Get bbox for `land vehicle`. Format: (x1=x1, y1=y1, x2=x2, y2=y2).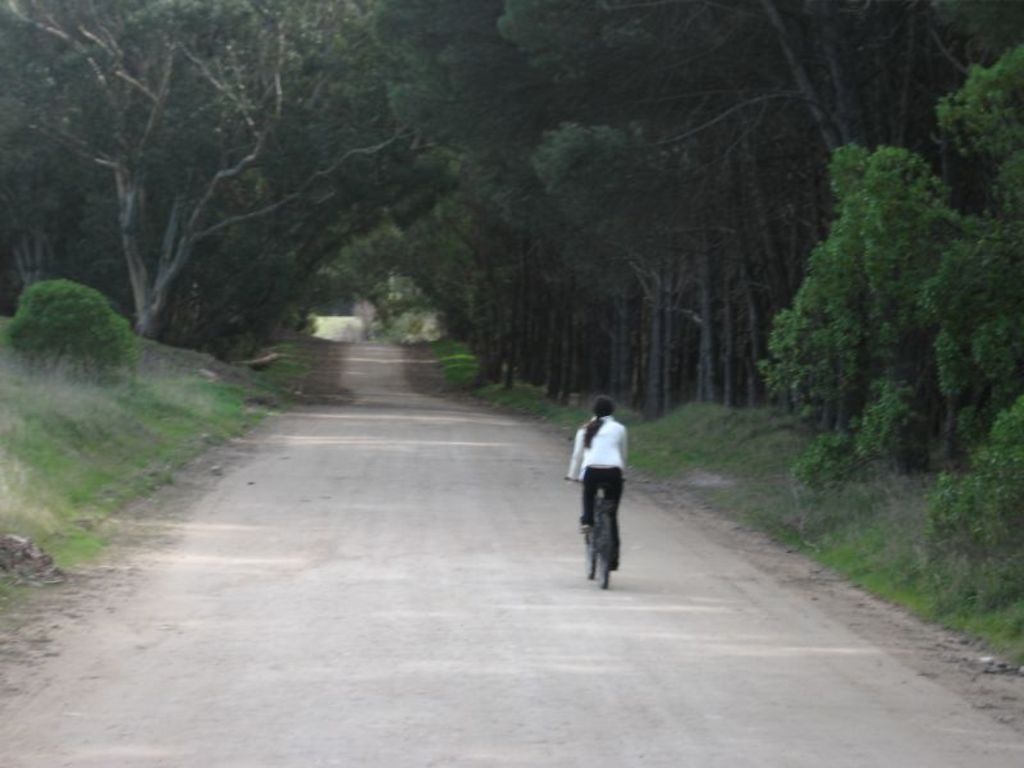
(x1=562, y1=479, x2=616, y2=590).
